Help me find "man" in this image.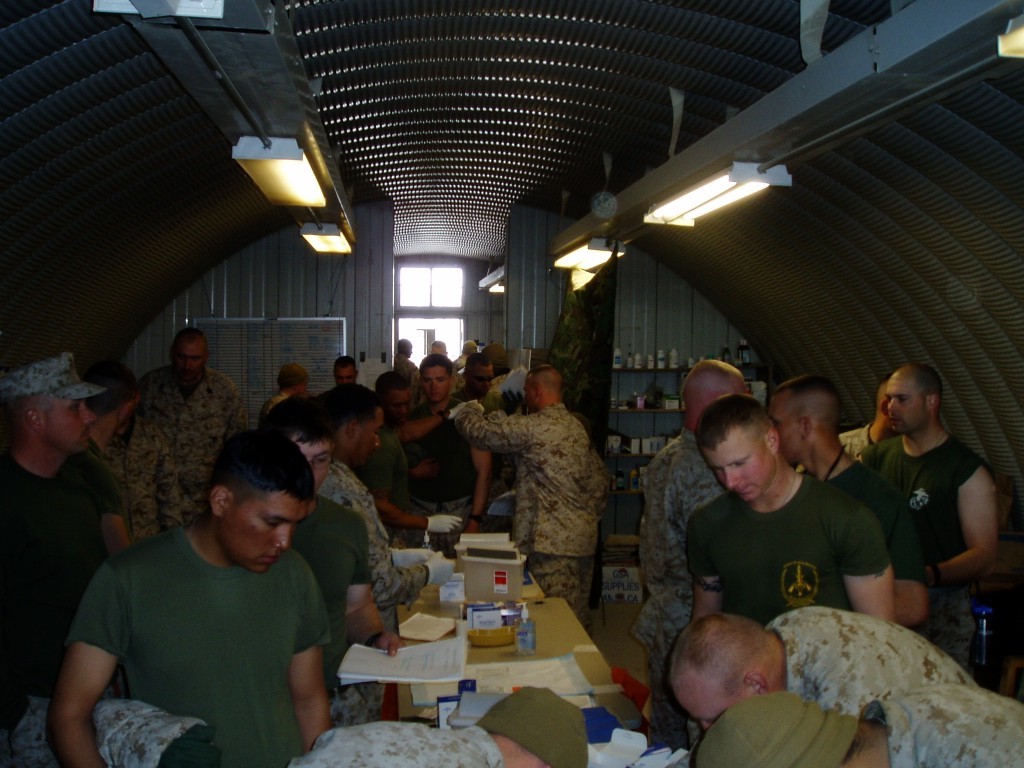
Found it: [x1=763, y1=373, x2=926, y2=623].
